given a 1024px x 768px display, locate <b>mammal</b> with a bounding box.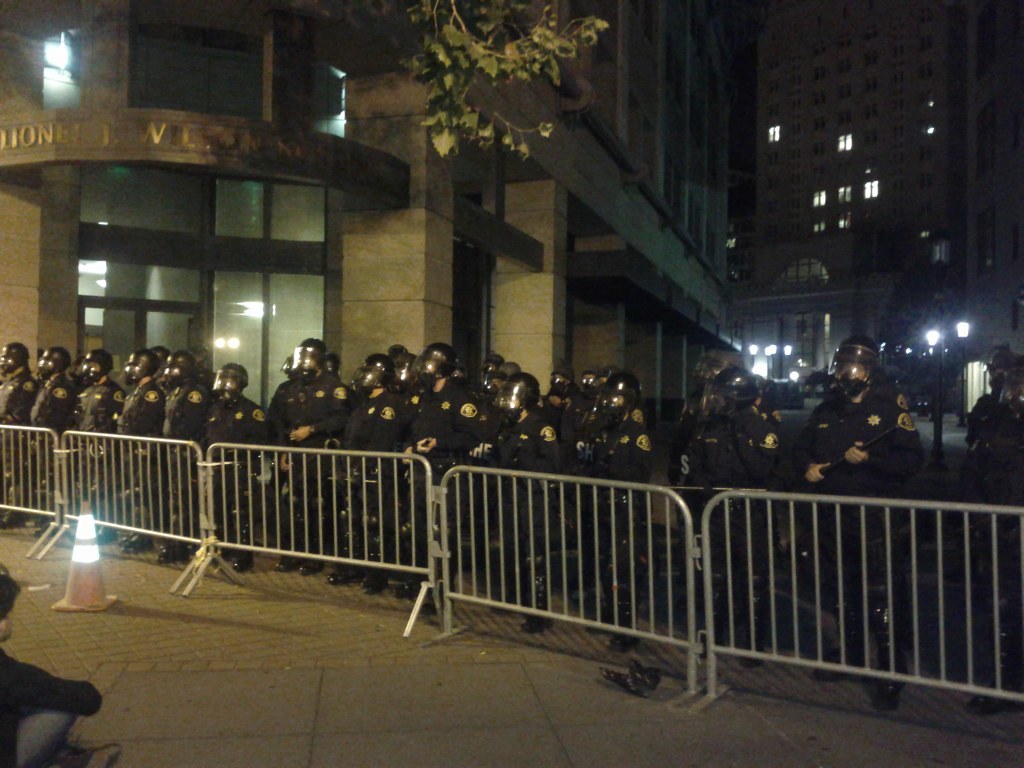
Located: x1=492 y1=368 x2=560 y2=641.
